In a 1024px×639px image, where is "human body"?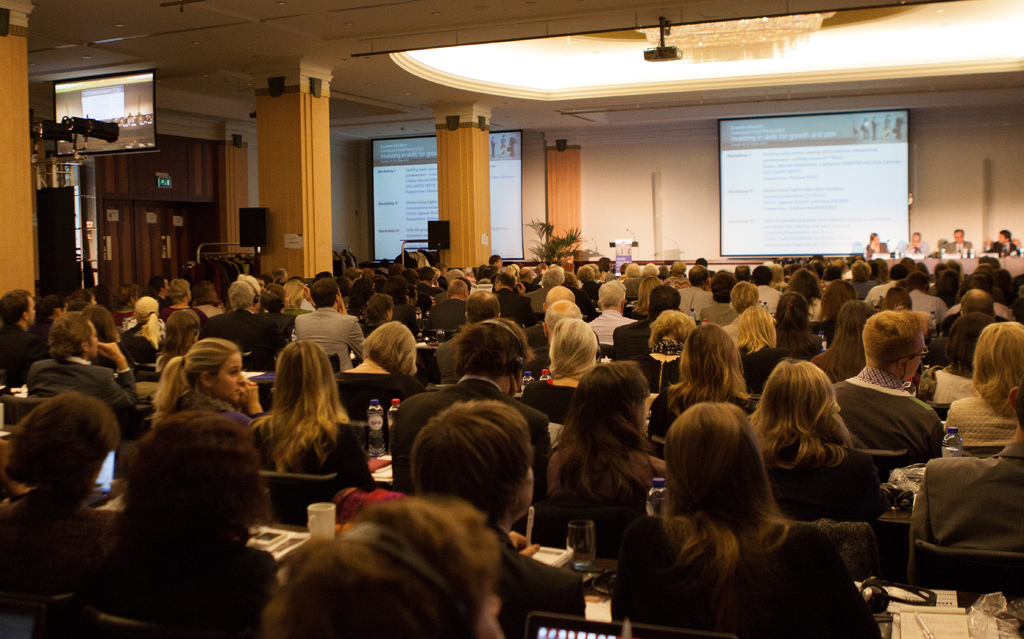
942:243:972:254.
